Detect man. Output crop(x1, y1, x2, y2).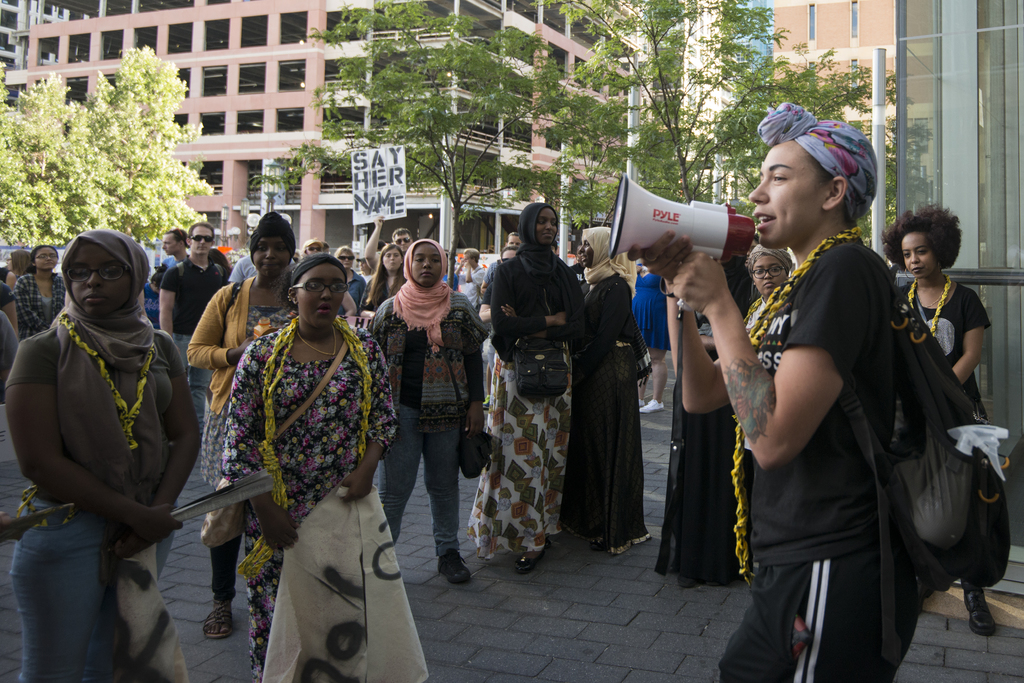
crop(367, 213, 413, 272).
